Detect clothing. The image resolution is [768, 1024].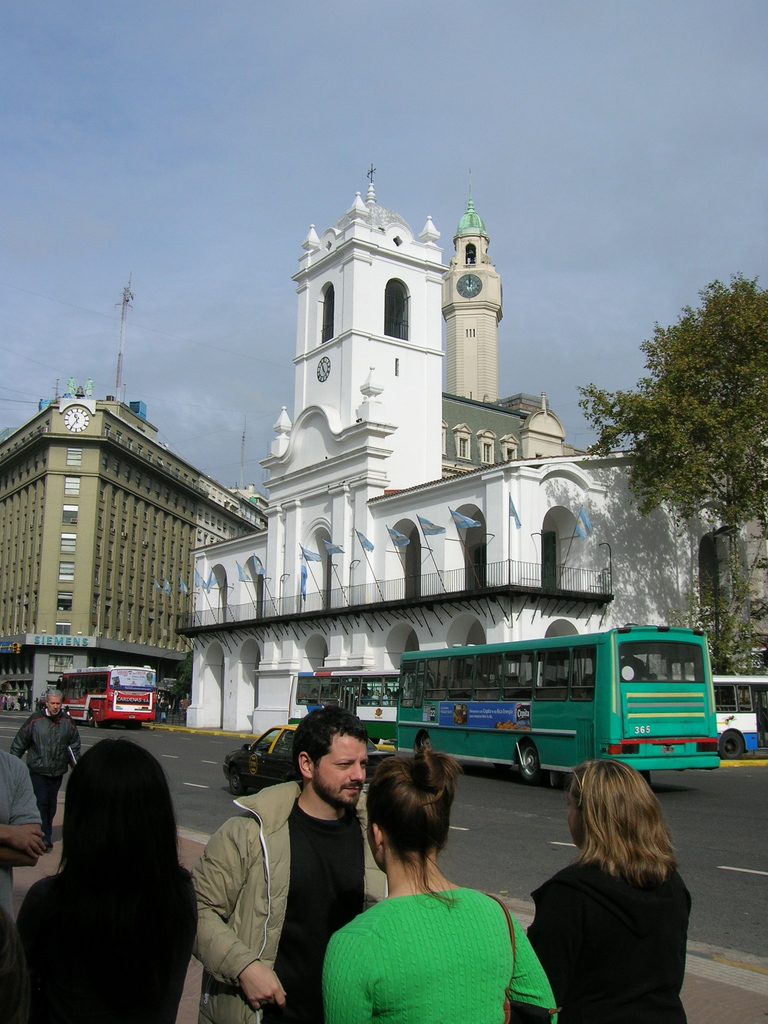
locate(194, 774, 365, 1023).
